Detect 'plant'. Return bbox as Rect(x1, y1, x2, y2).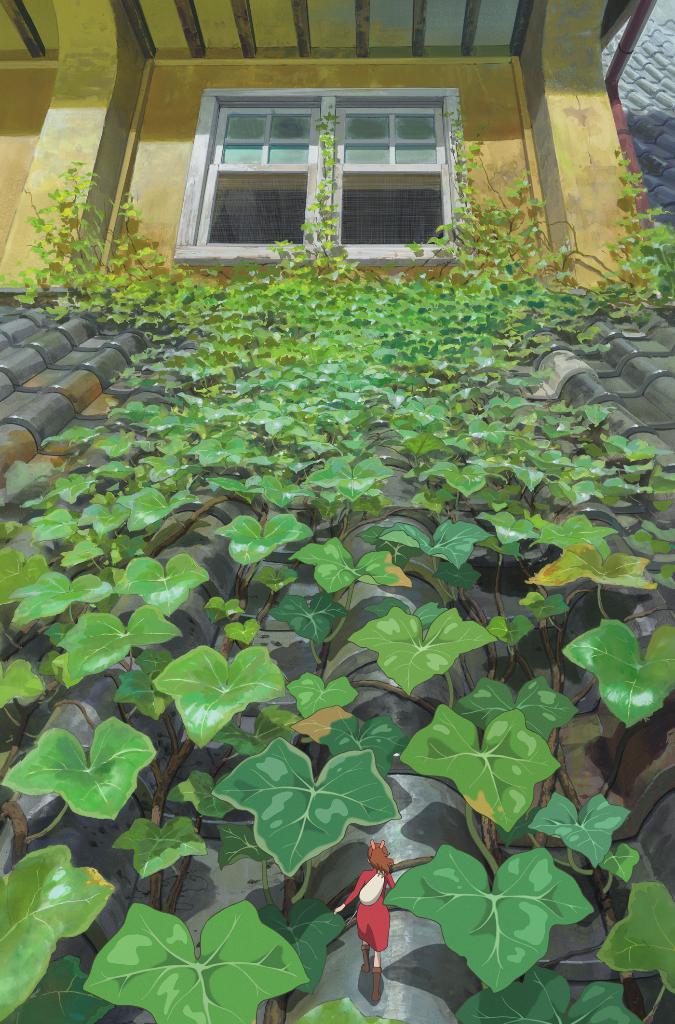
Rect(0, 102, 674, 1023).
